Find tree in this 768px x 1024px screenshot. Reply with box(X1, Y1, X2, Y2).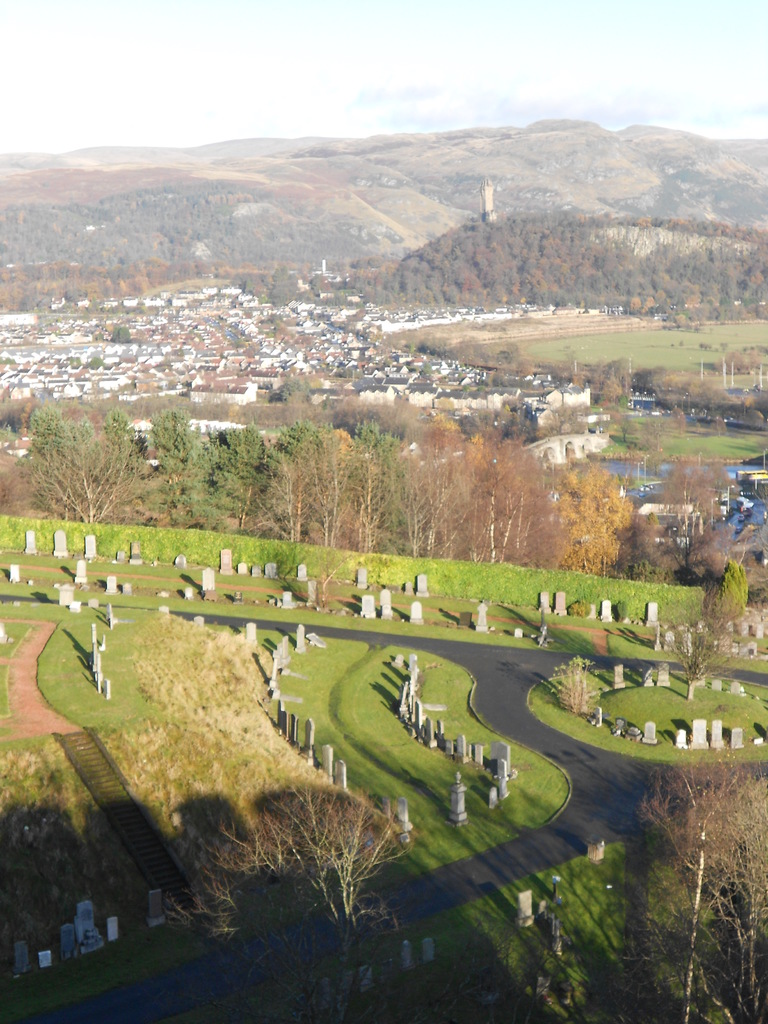
box(0, 356, 17, 366).
